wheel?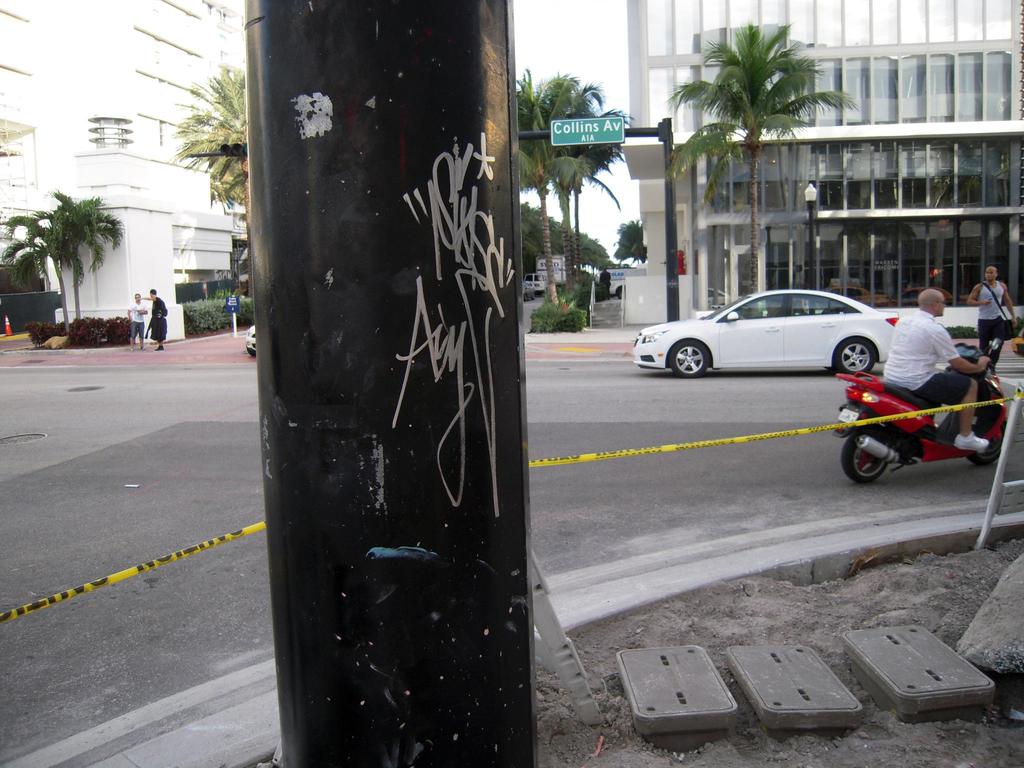
bbox=[970, 438, 1001, 460]
